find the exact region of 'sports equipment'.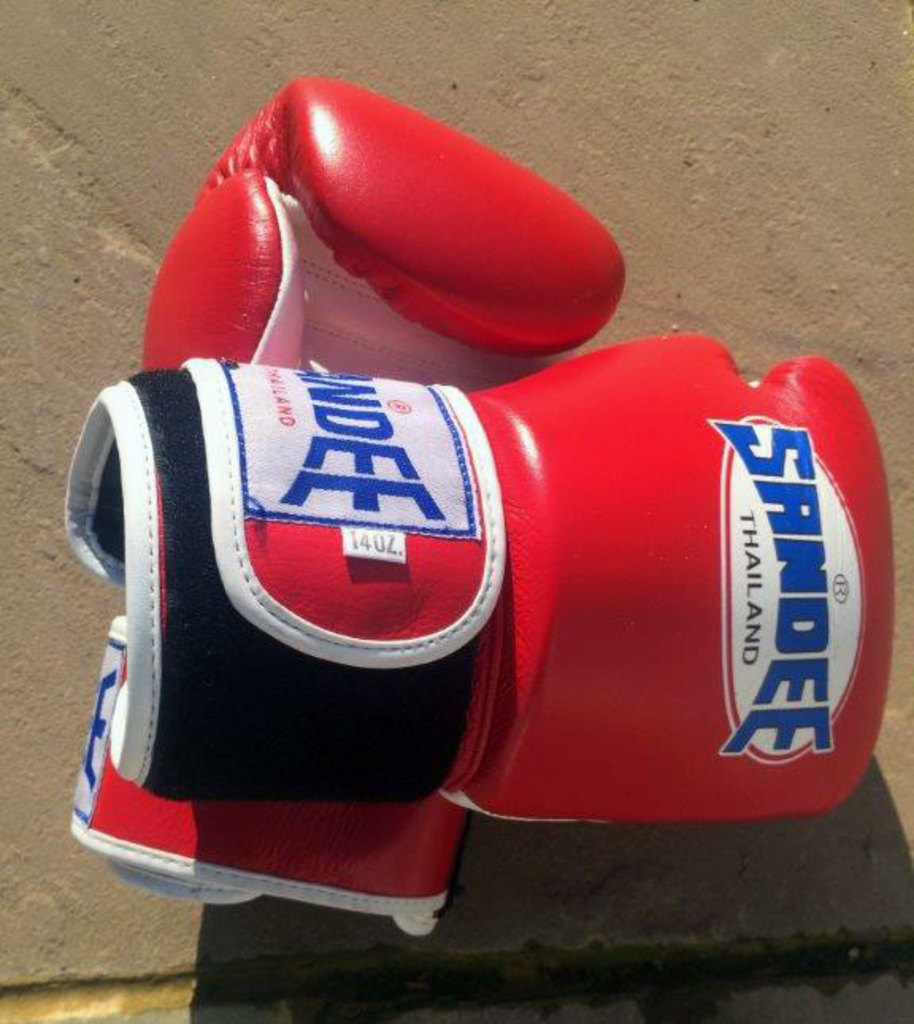
Exact region: [62, 329, 893, 935].
